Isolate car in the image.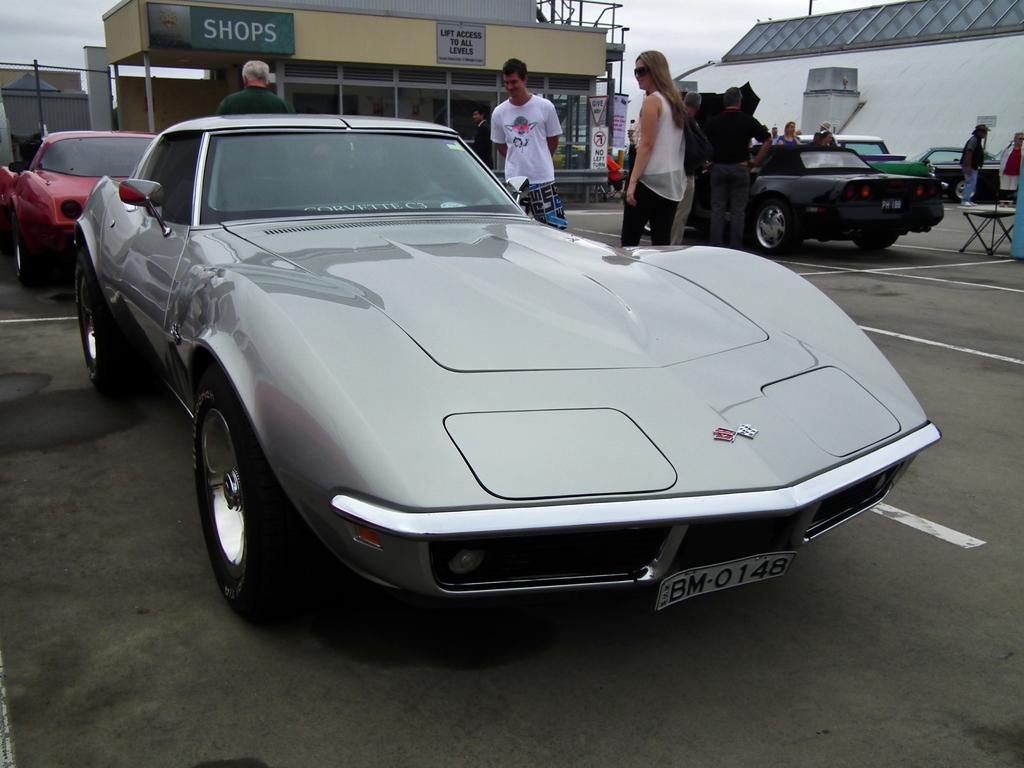
Isolated region: bbox=[88, 105, 942, 626].
